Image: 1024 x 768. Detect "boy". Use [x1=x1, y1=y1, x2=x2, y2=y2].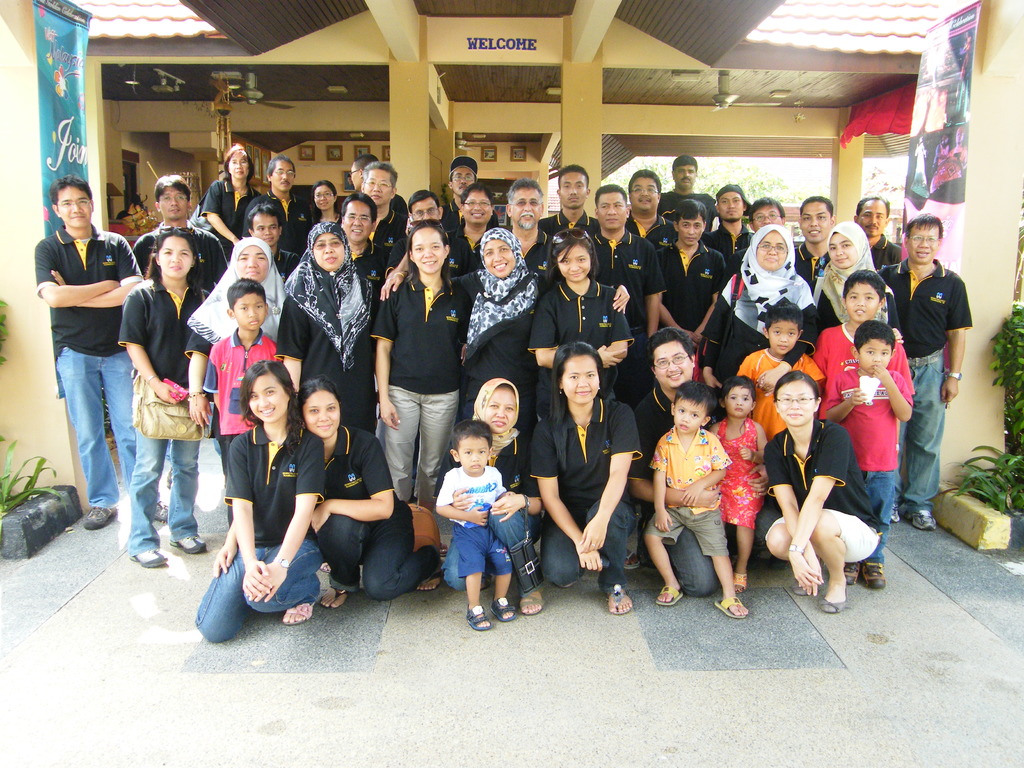
[x1=423, y1=406, x2=532, y2=644].
